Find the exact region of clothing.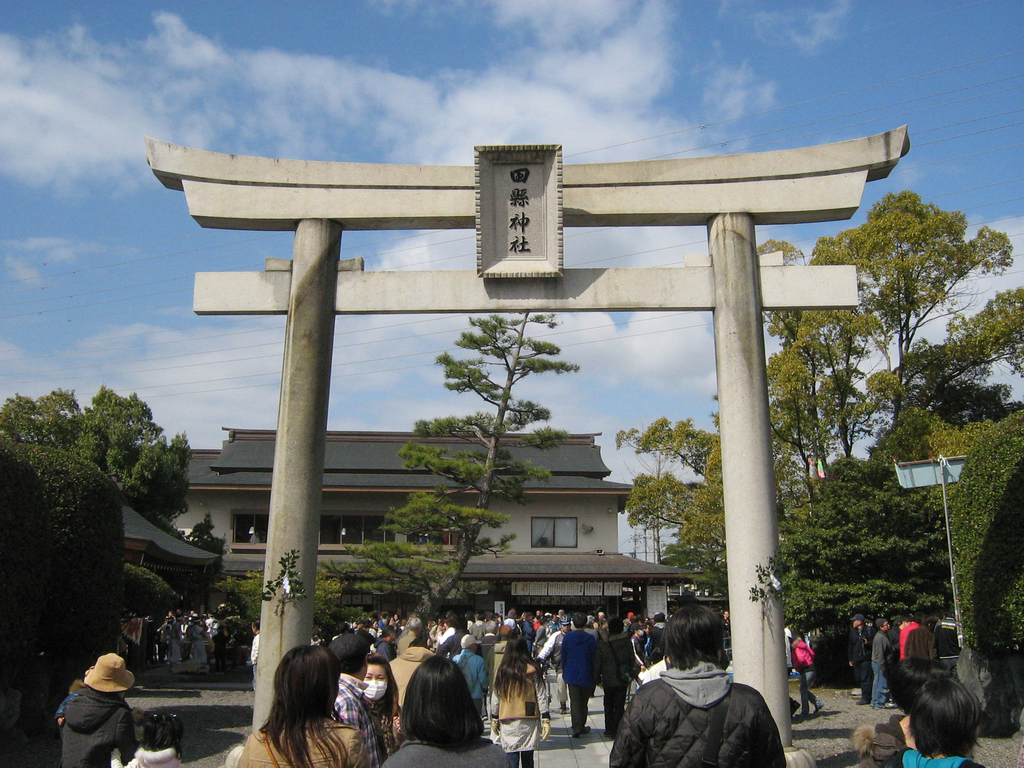
Exact region: 625:636:793:767.
